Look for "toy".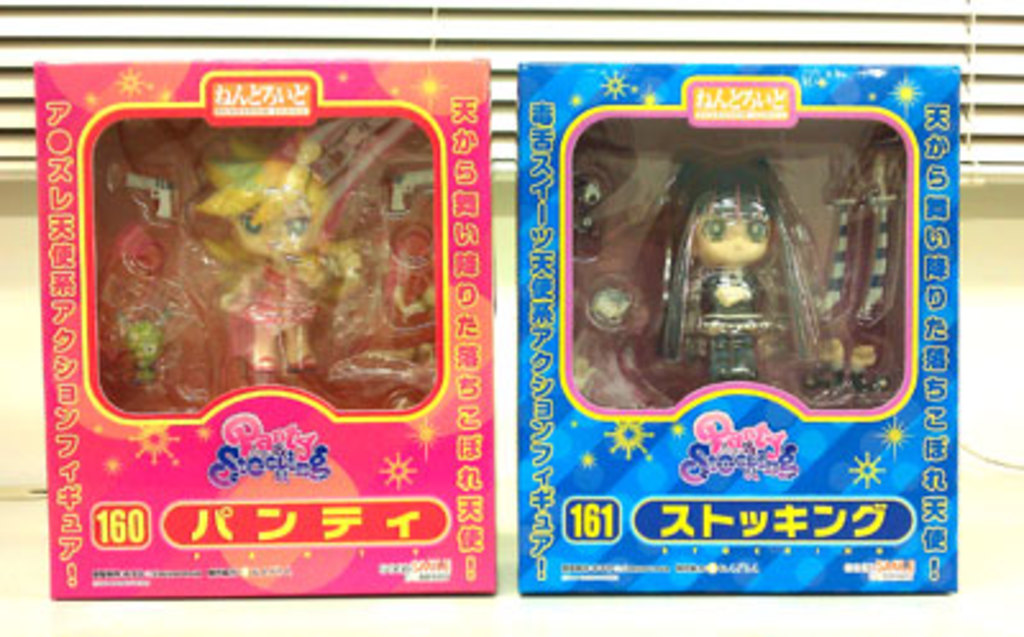
Found: {"x1": 123, "y1": 169, "x2": 172, "y2": 217}.
